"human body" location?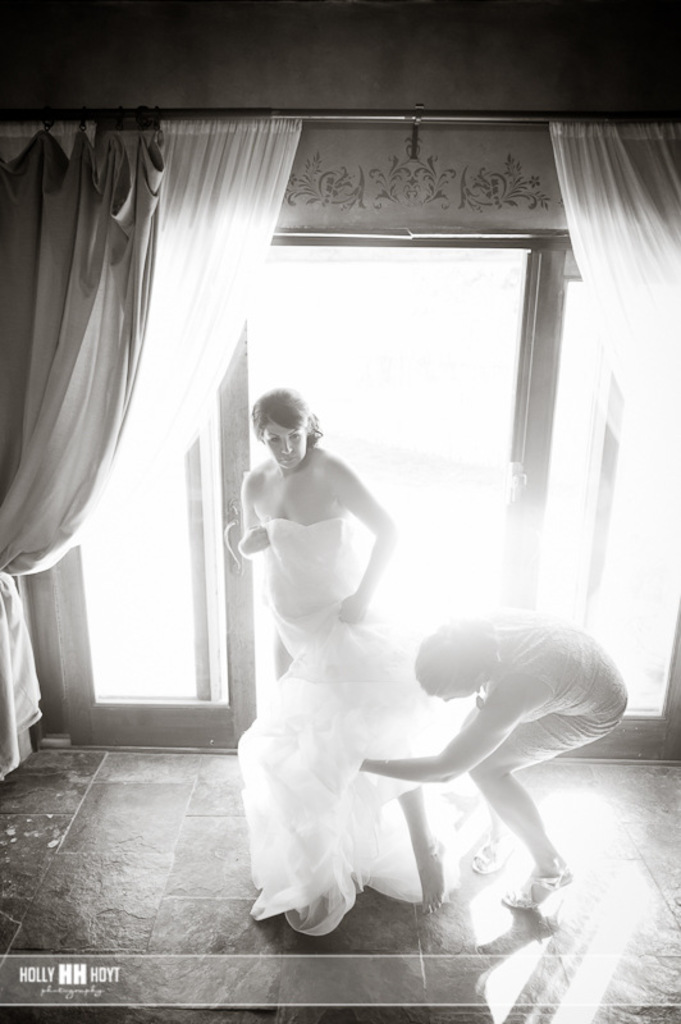
crop(236, 397, 530, 929)
